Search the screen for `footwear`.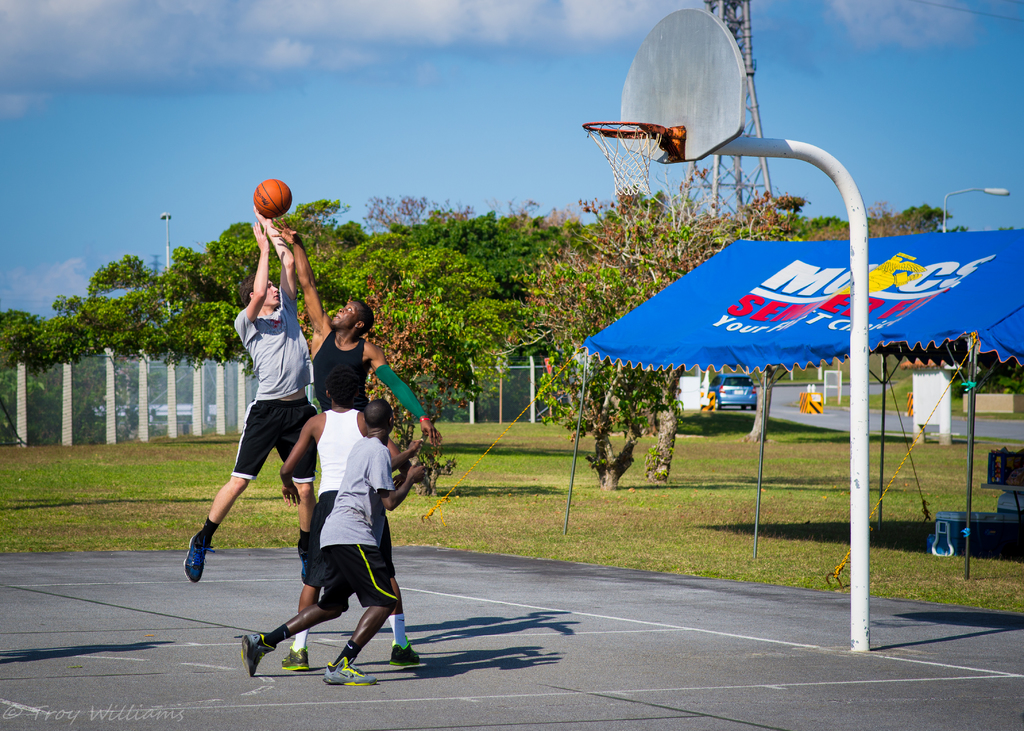
Found at 181:531:218:584.
